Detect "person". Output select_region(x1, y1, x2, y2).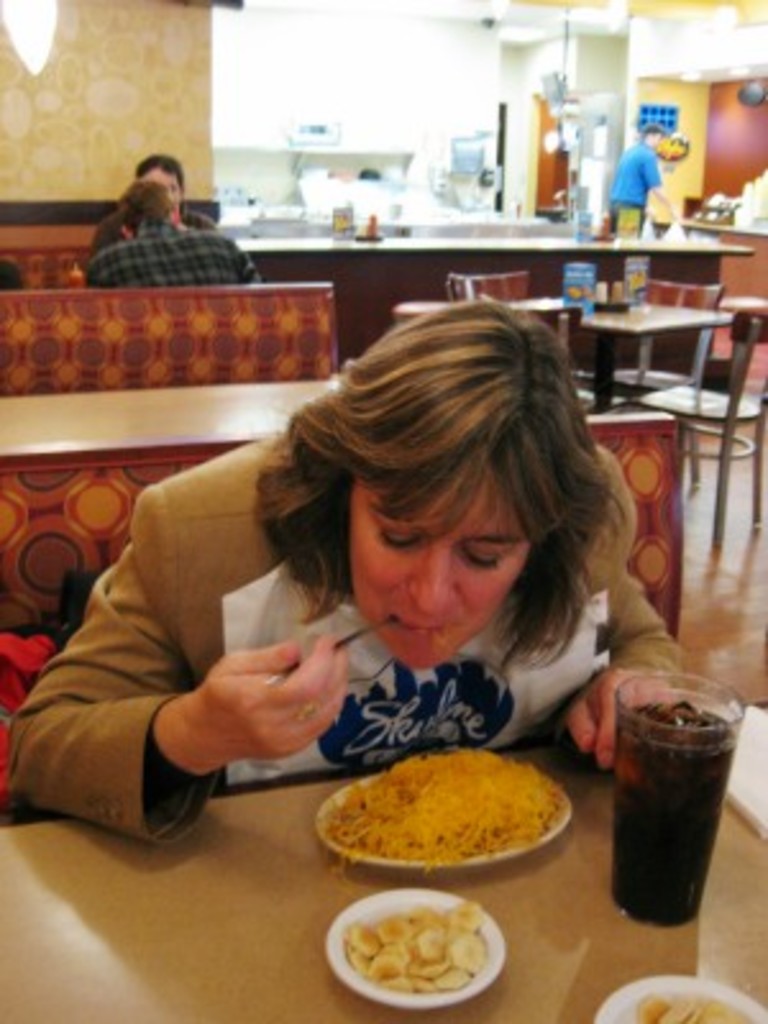
select_region(92, 269, 712, 865).
